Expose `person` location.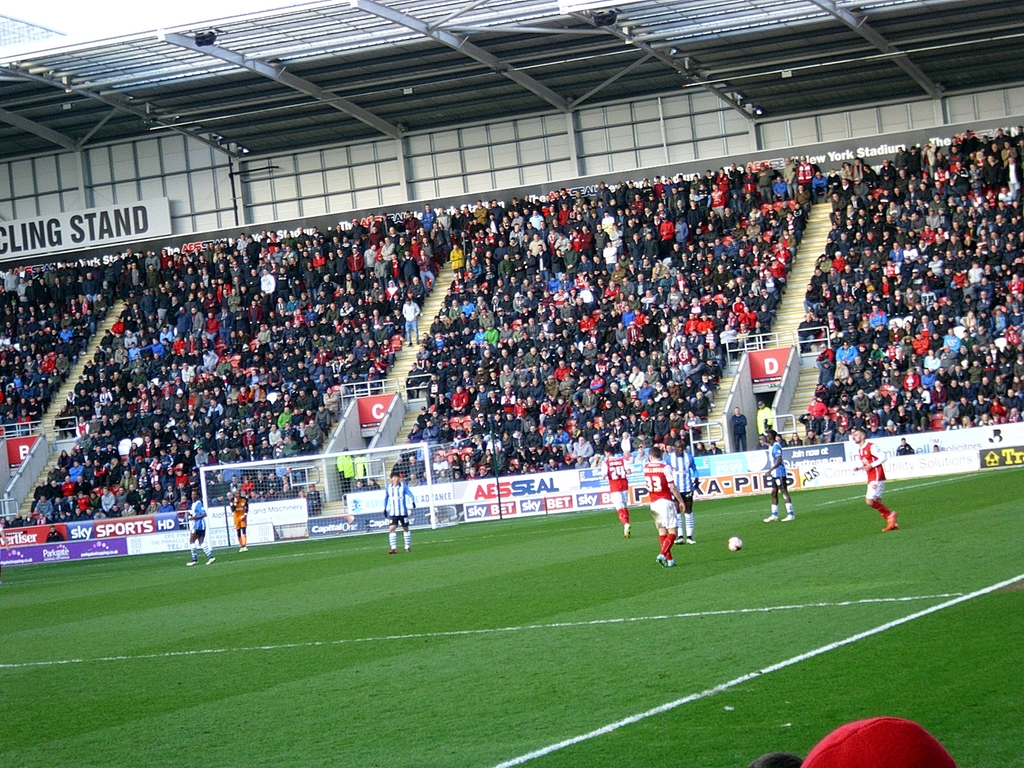
Exposed at crop(761, 426, 801, 525).
